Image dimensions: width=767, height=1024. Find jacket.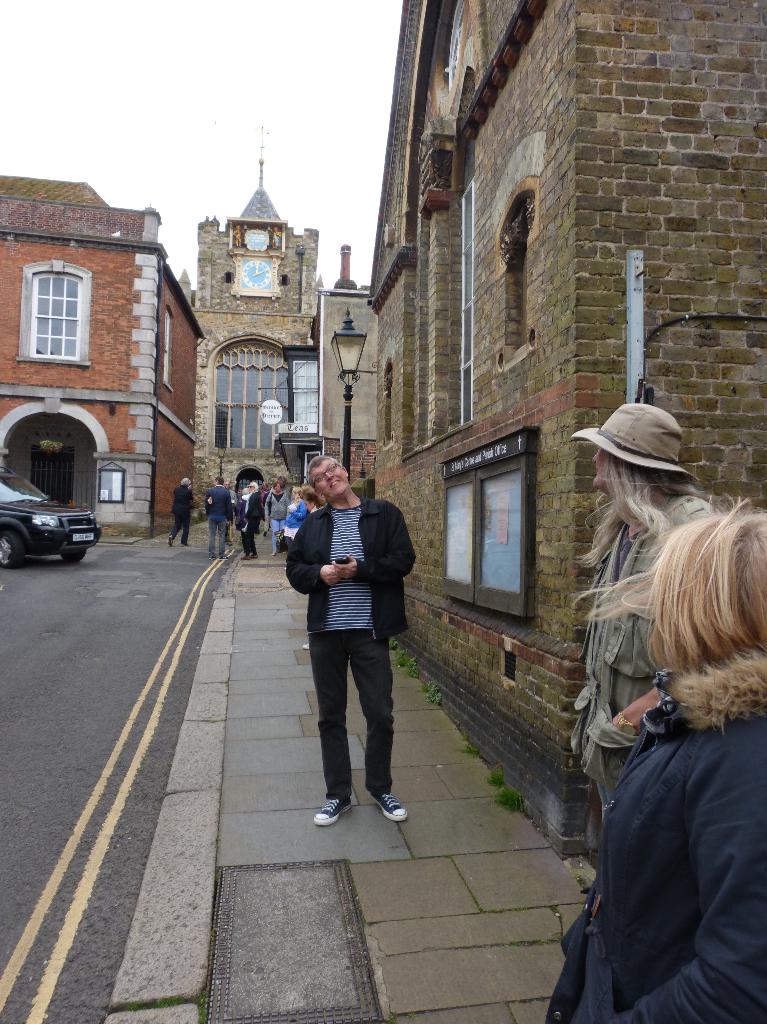
select_region(569, 493, 724, 795).
